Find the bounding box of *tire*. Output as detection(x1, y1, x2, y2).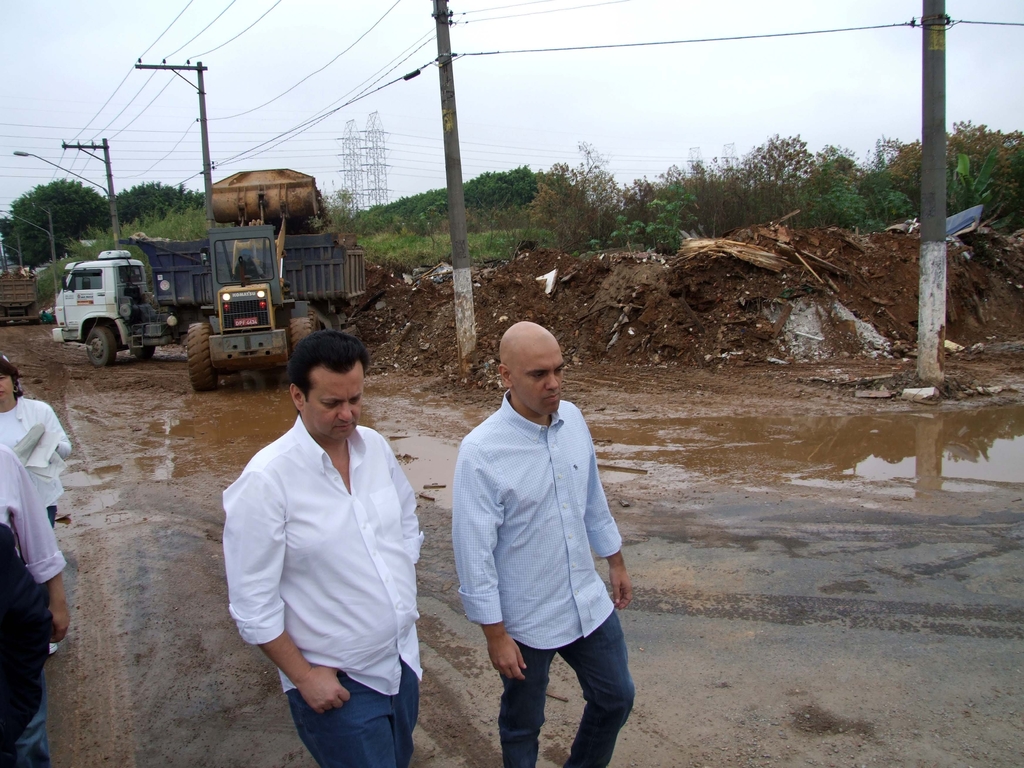
detection(309, 312, 320, 330).
